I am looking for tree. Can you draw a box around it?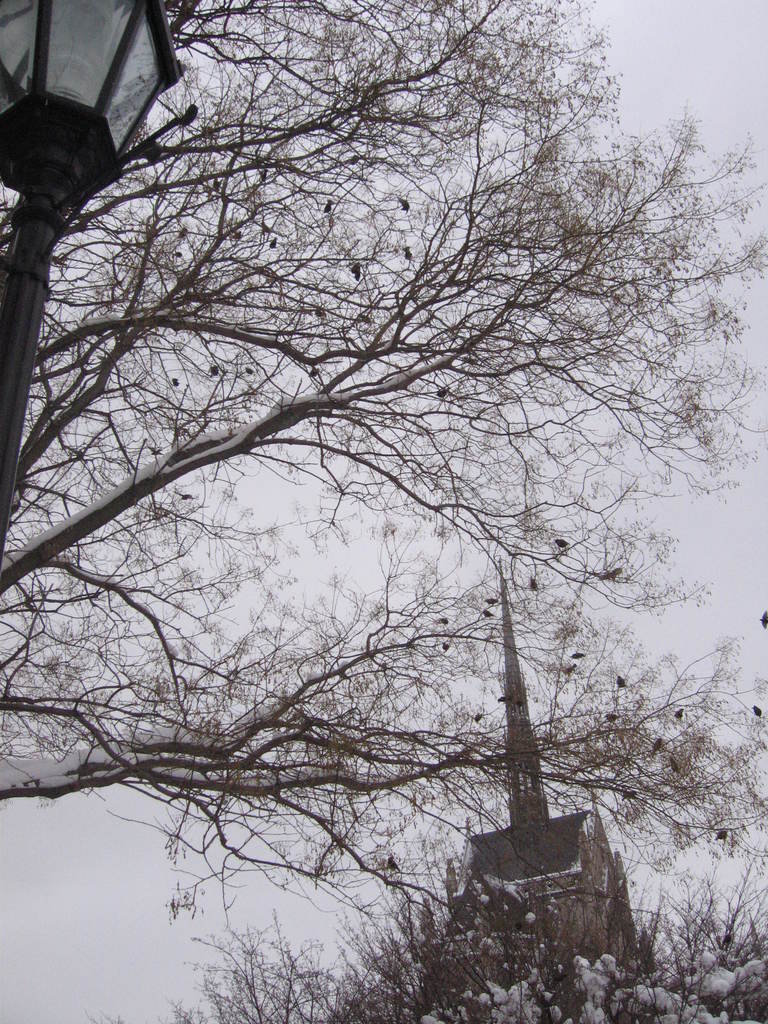
Sure, the bounding box is left=0, top=0, right=767, bottom=959.
